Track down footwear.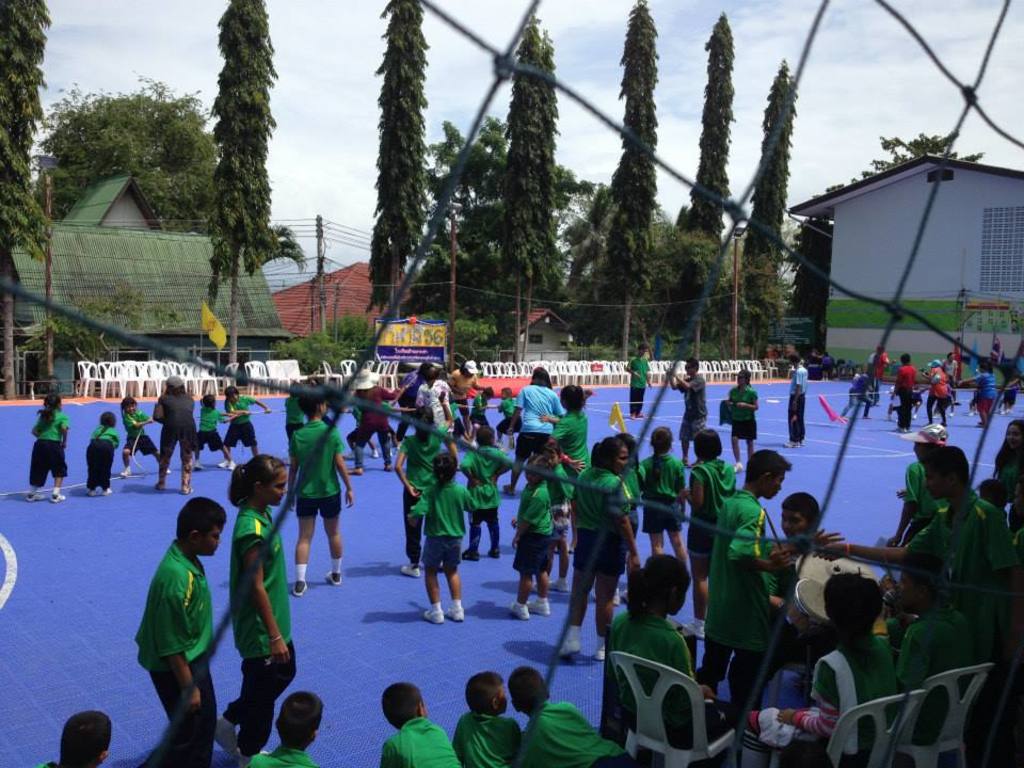
Tracked to (326,576,343,590).
